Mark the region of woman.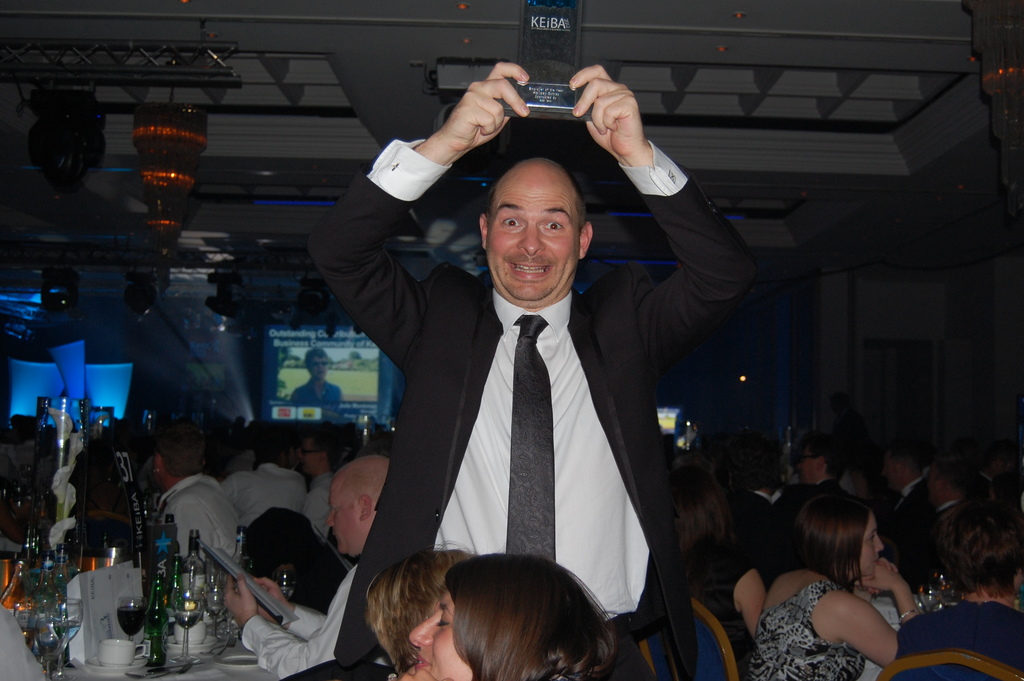
Region: (left=361, top=537, right=485, bottom=678).
